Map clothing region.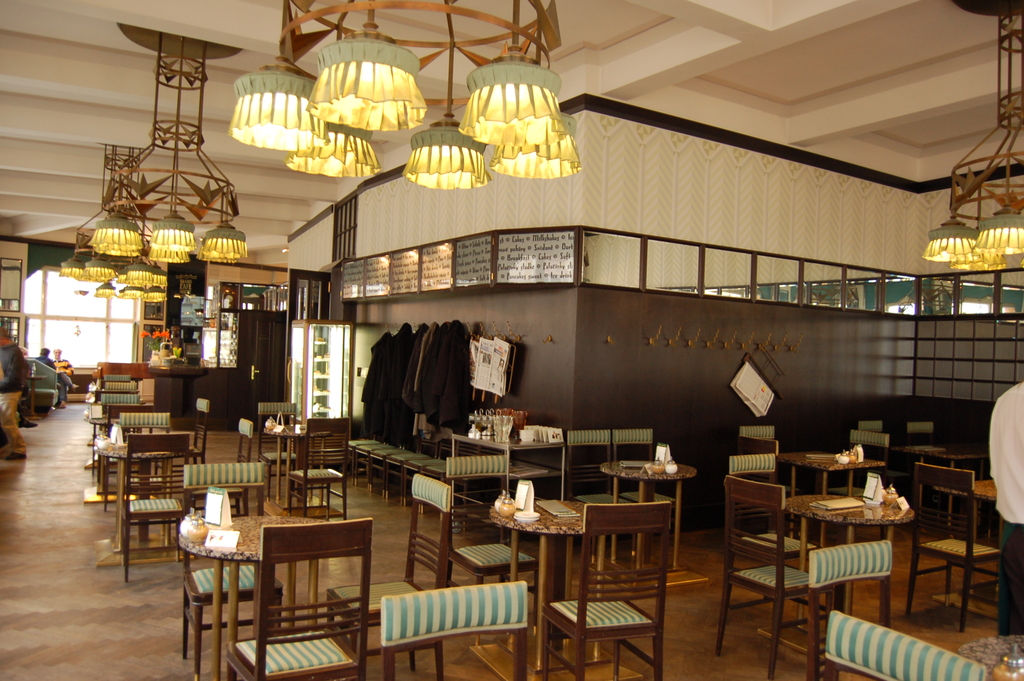
Mapped to 0:343:25:452.
